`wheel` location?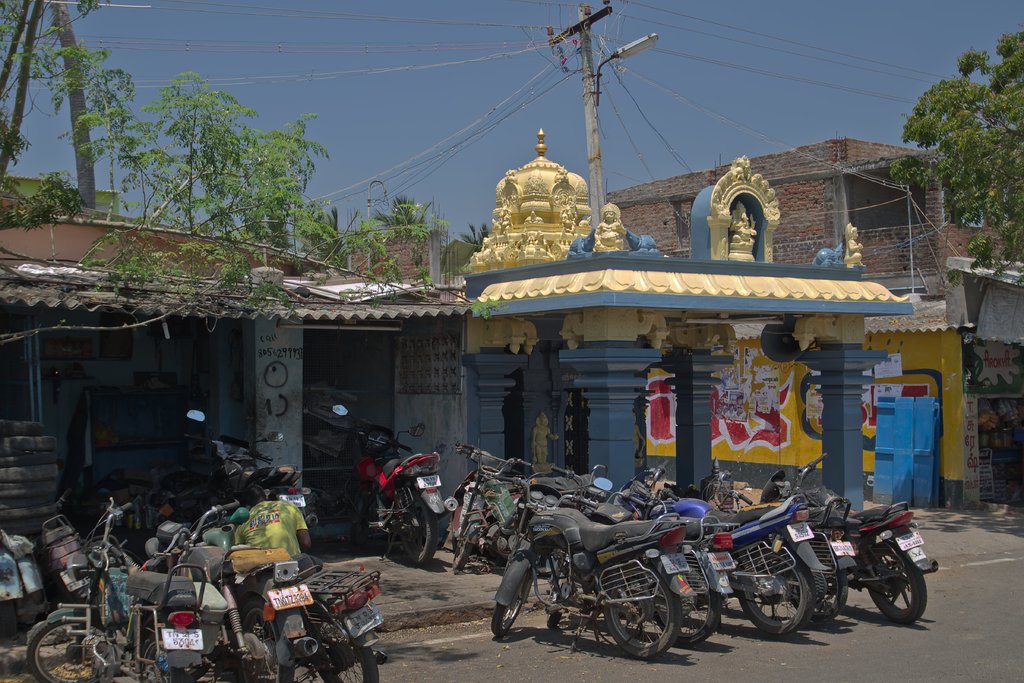
rect(489, 573, 526, 637)
